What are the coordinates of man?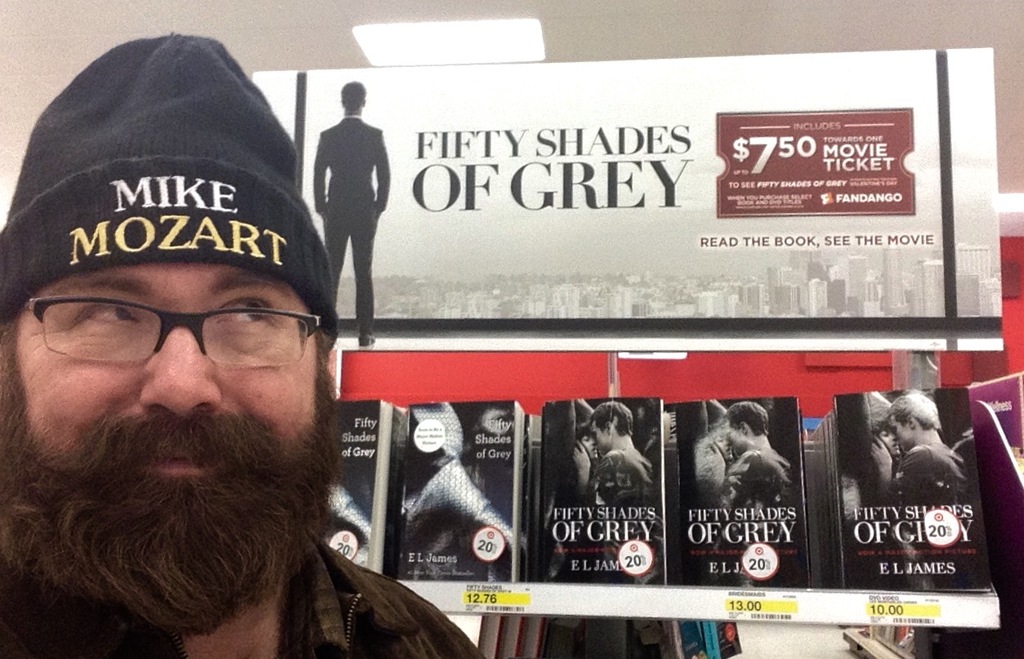
x1=0 y1=33 x2=485 y2=658.
